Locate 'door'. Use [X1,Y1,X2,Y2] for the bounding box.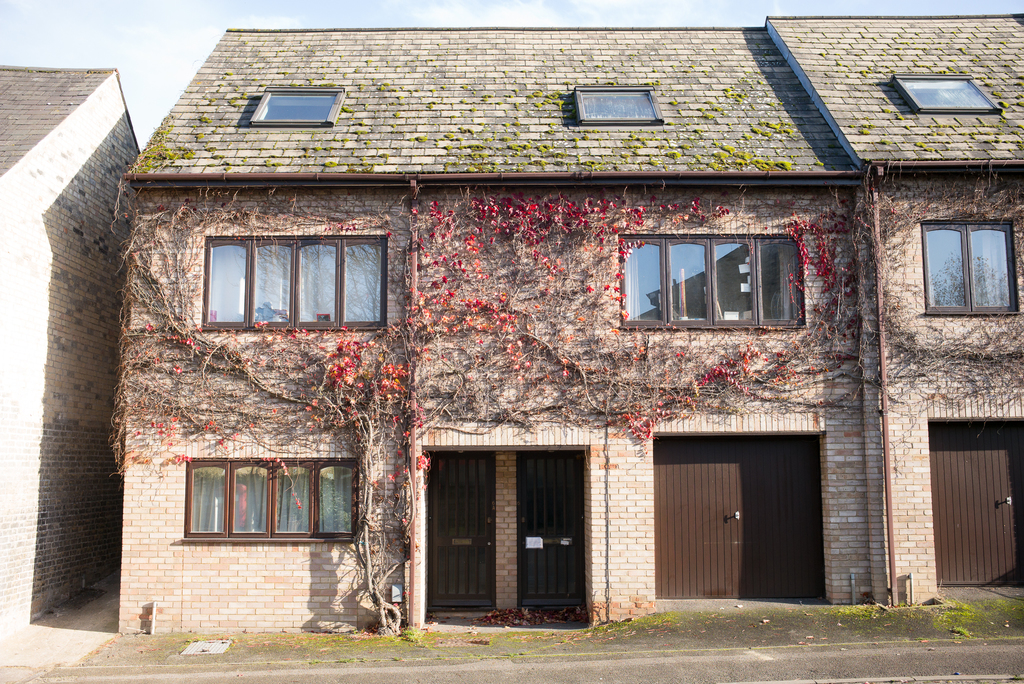
[421,452,495,610].
